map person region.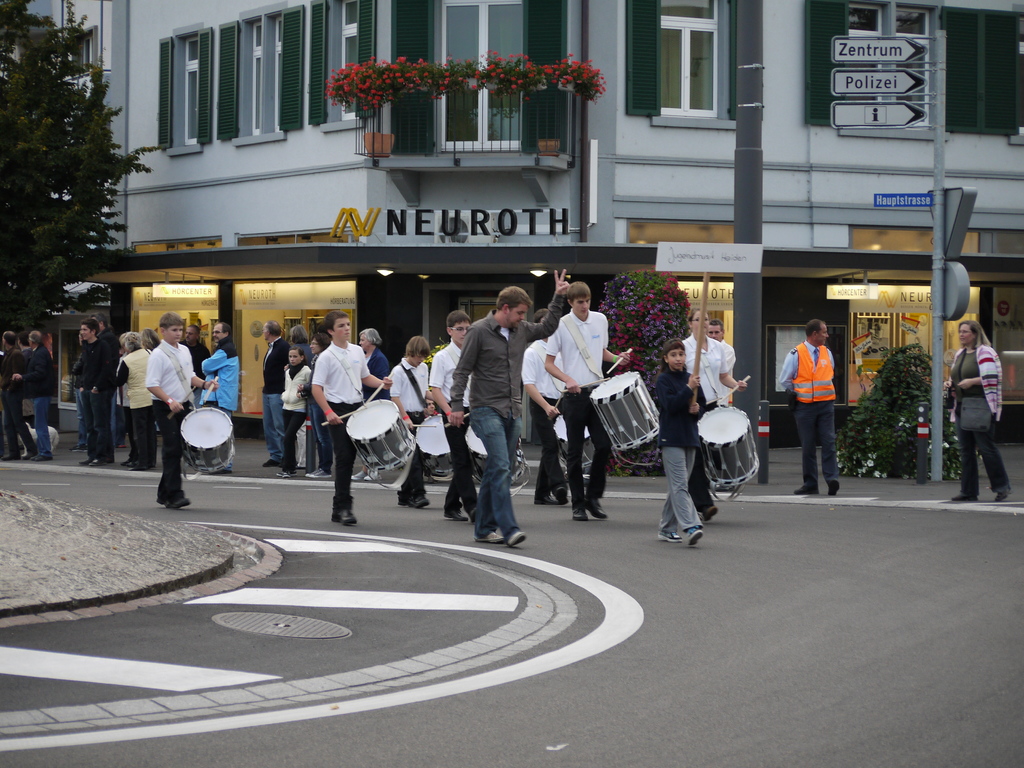
Mapped to box(143, 309, 221, 509).
